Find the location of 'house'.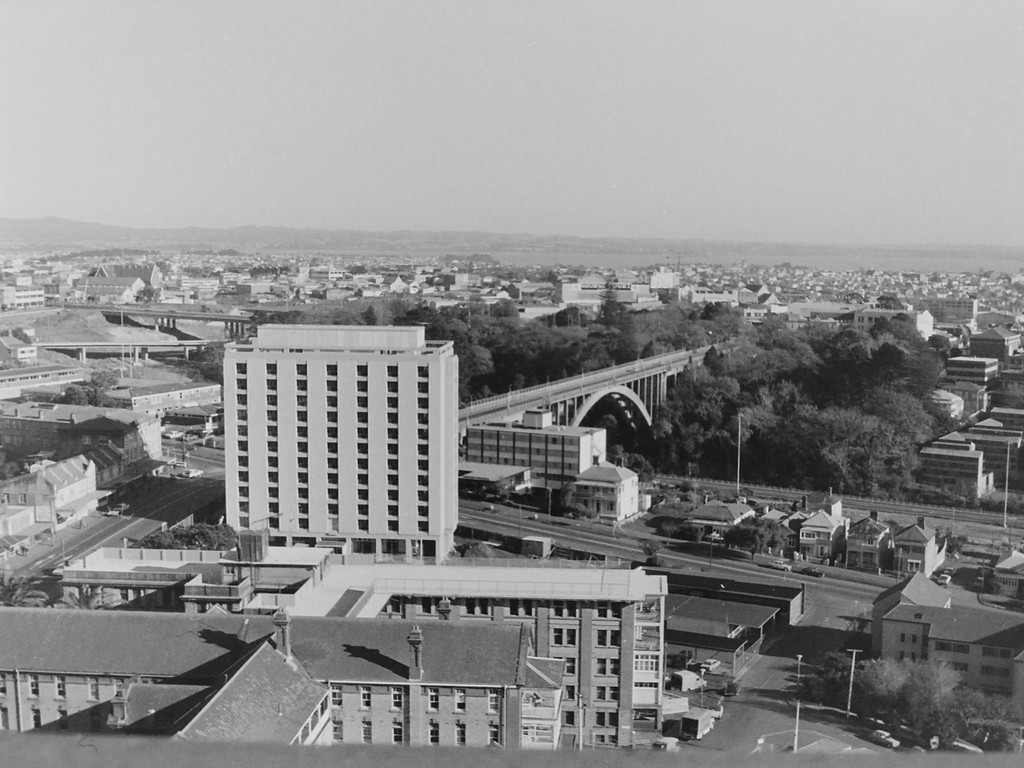
Location: 688, 500, 754, 538.
